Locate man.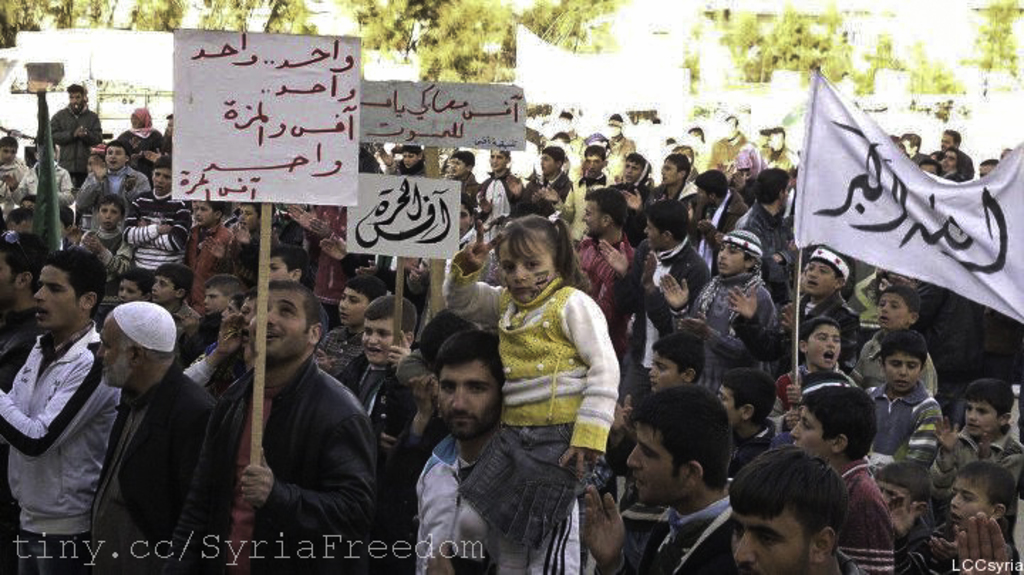
Bounding box: 400,357,593,574.
